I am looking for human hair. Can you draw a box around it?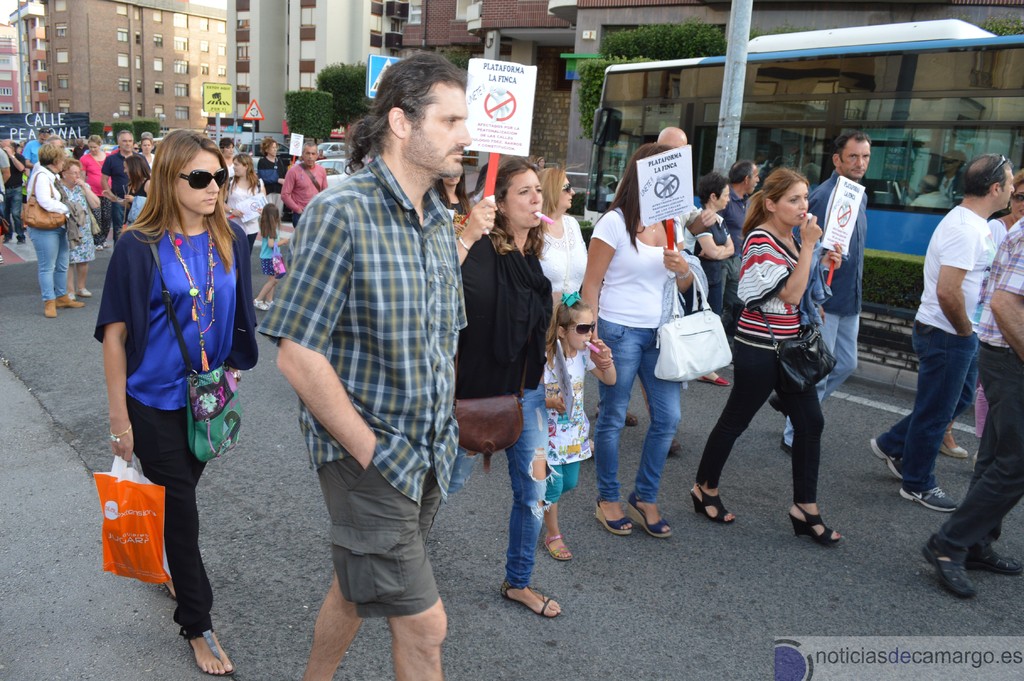
Sure, the bounding box is l=834, t=131, r=870, b=160.
